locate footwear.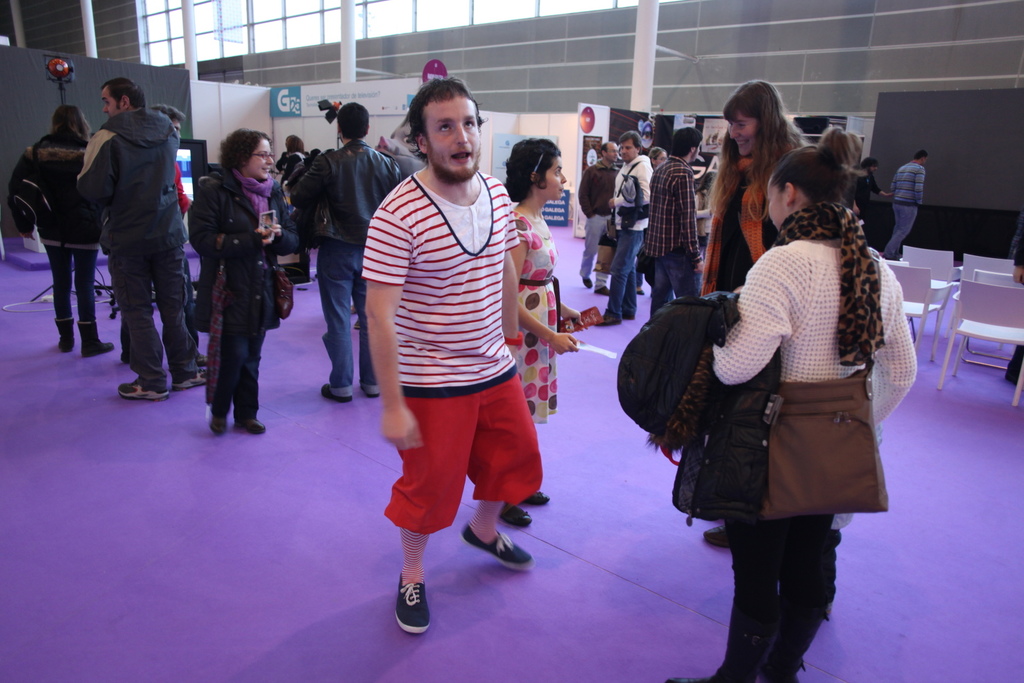
Bounding box: [597, 309, 620, 325].
